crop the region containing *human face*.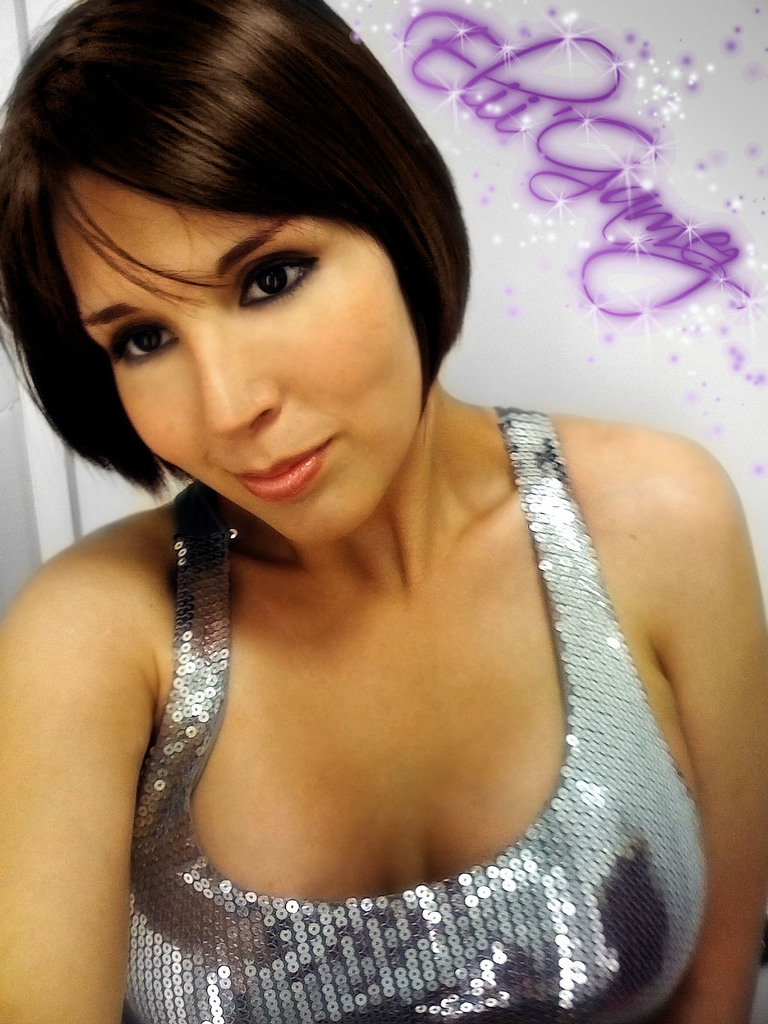
Crop region: [51,168,422,547].
